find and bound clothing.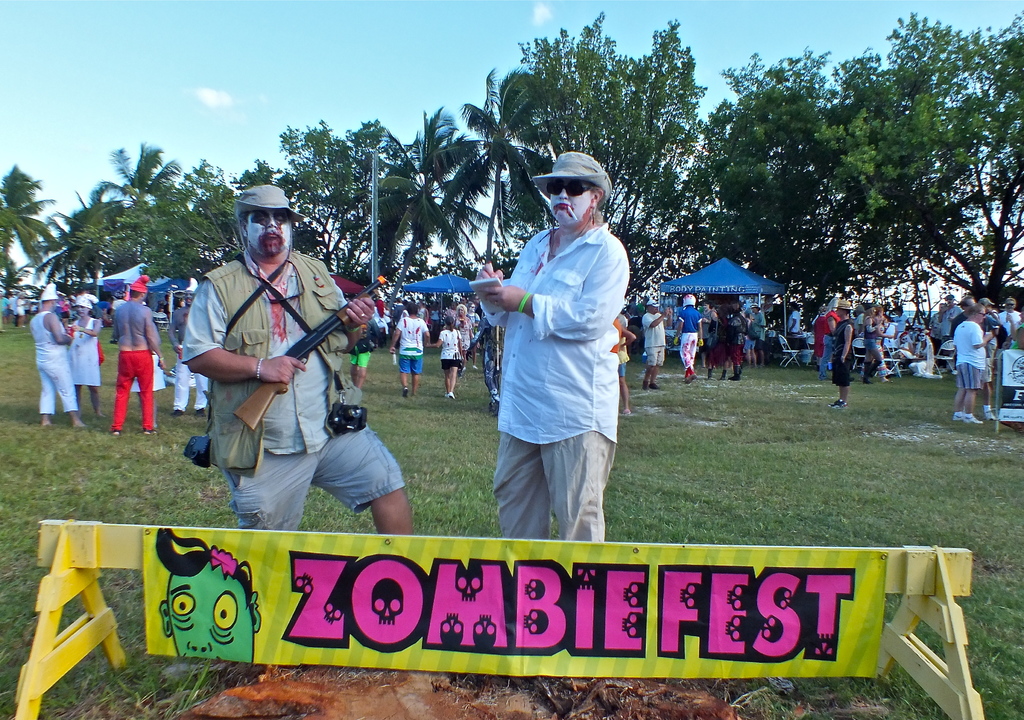
Bound: <bbox>790, 311, 805, 336</bbox>.
